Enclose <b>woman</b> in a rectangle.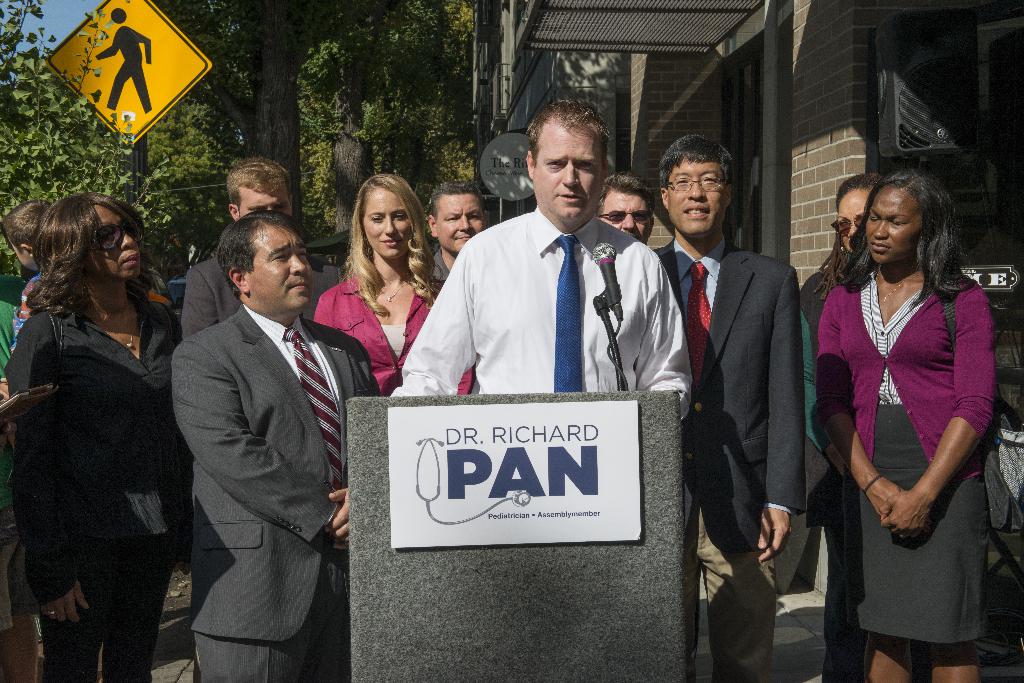
{"x1": 14, "y1": 176, "x2": 192, "y2": 682}.
